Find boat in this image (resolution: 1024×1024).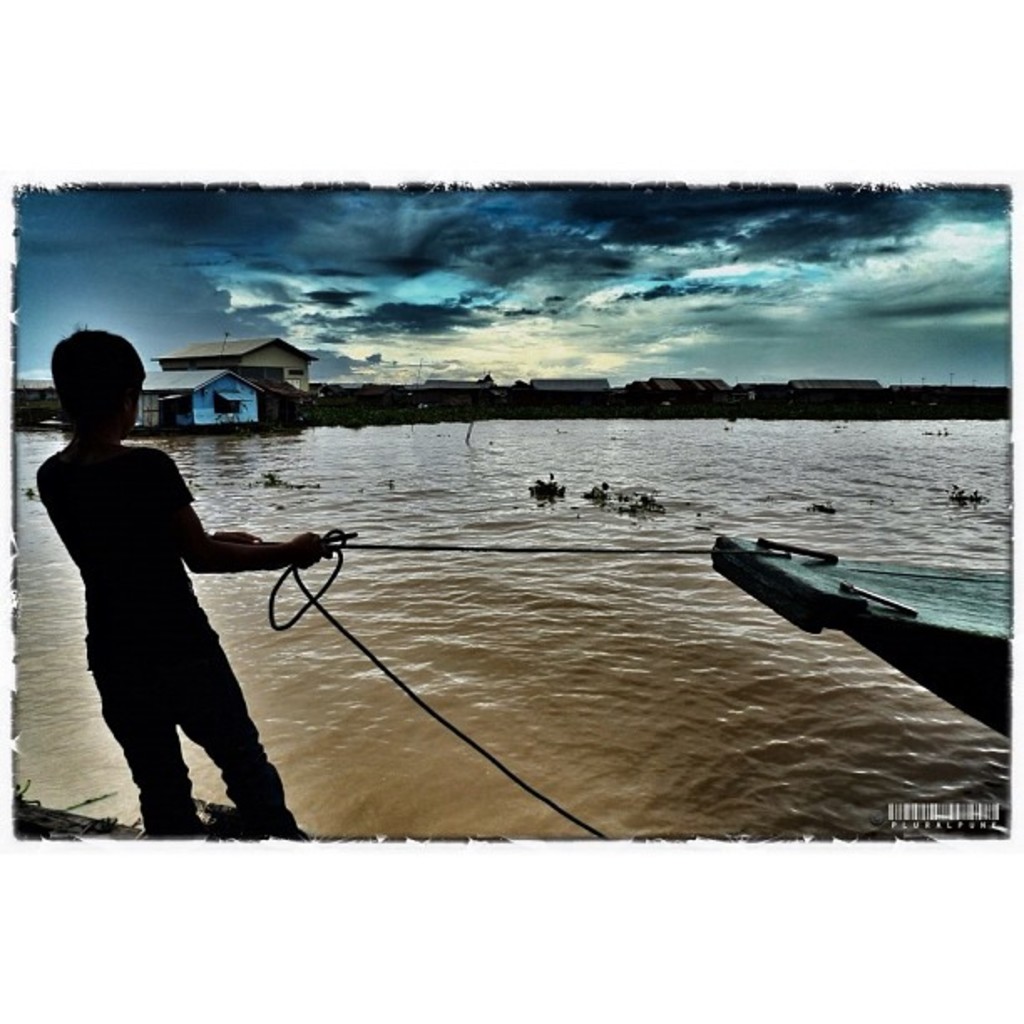
locate(694, 525, 975, 659).
